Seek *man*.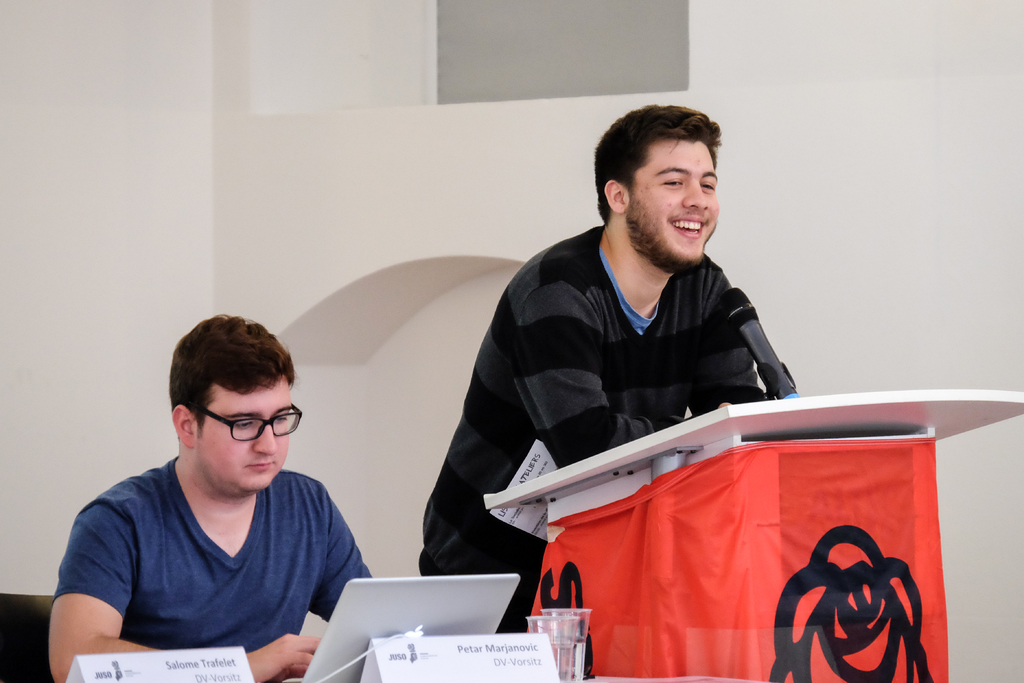
crop(42, 333, 387, 672).
